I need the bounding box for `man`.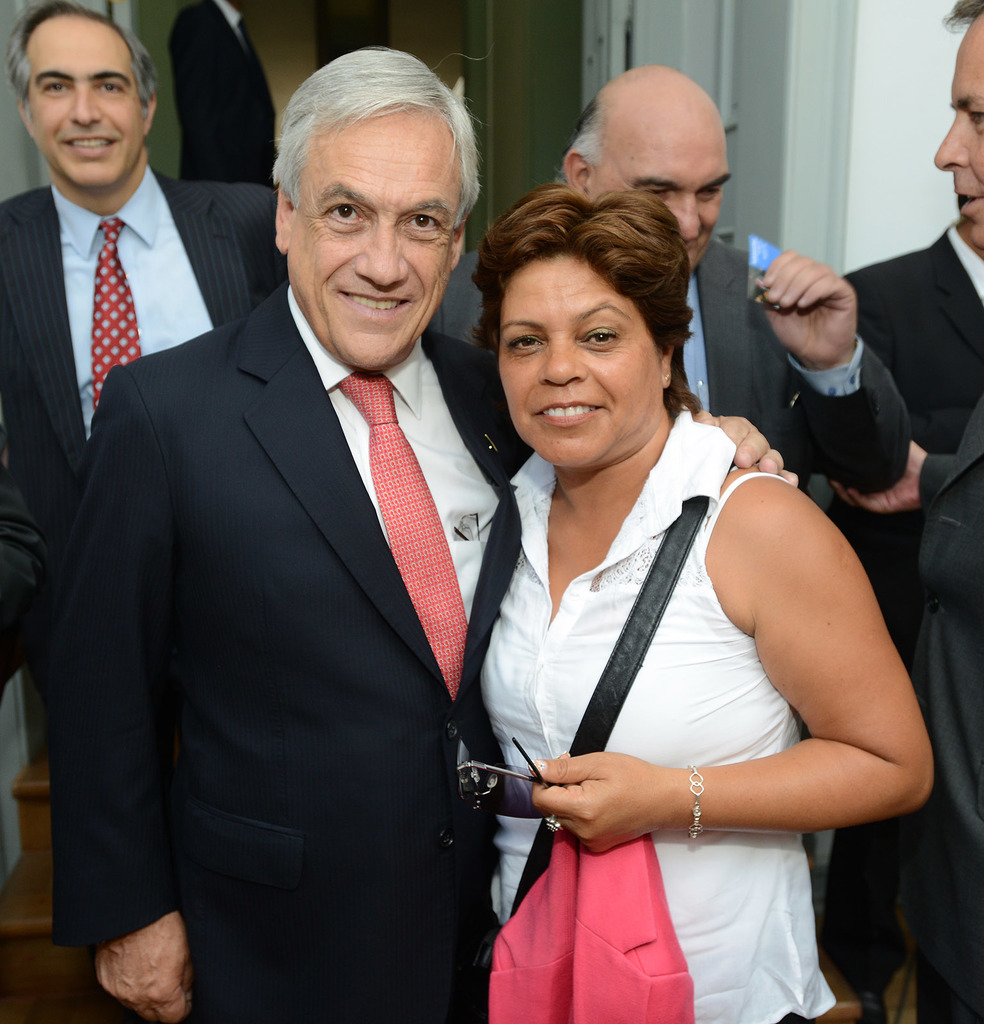
Here it is: (x1=828, y1=0, x2=983, y2=1023).
